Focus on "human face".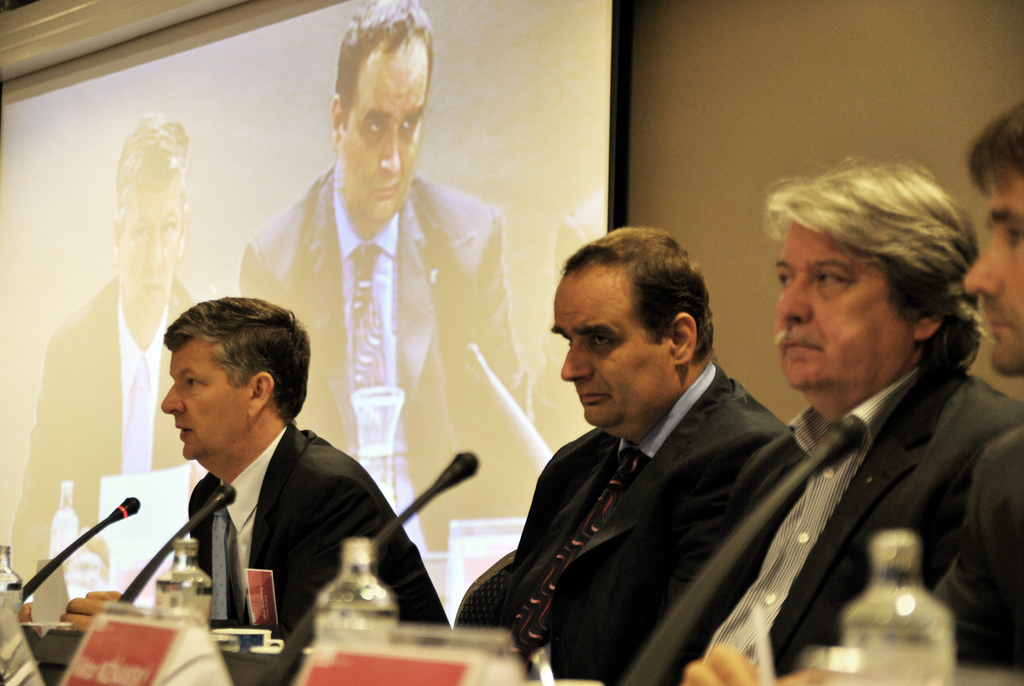
Focused at (154, 348, 241, 460).
